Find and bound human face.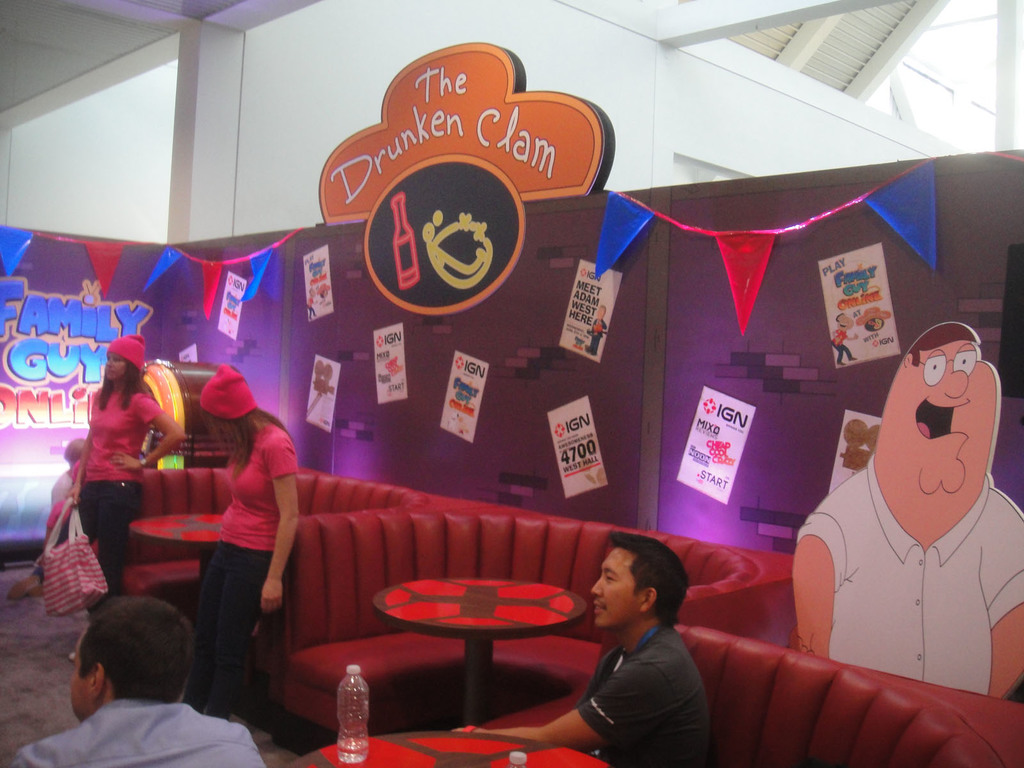
Bound: [left=591, top=545, right=636, bottom=634].
